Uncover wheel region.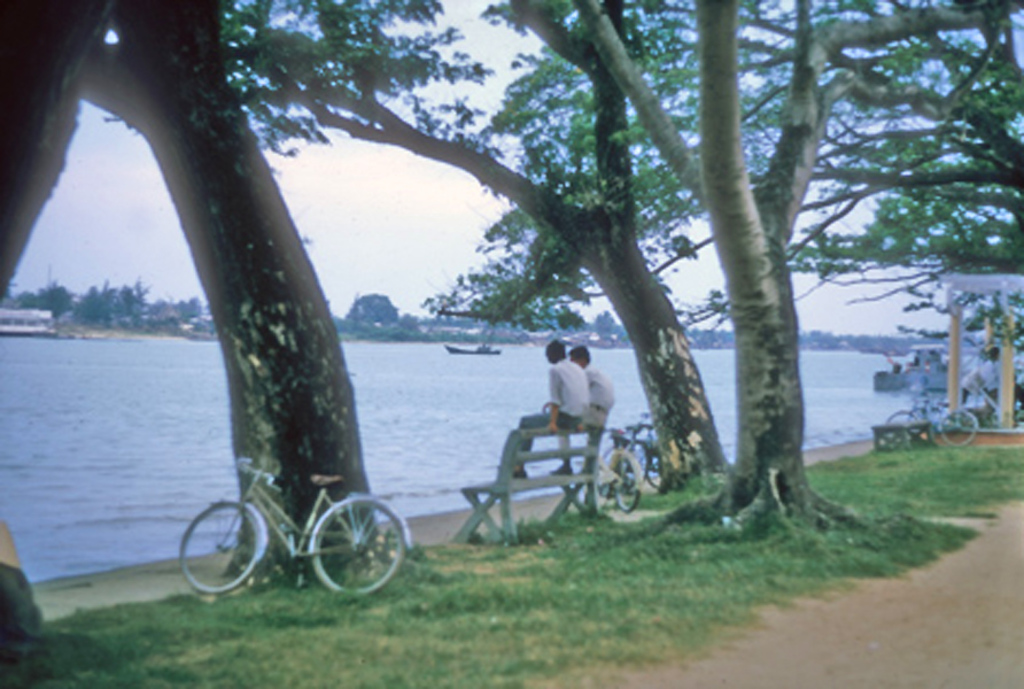
Uncovered: box(877, 403, 918, 451).
